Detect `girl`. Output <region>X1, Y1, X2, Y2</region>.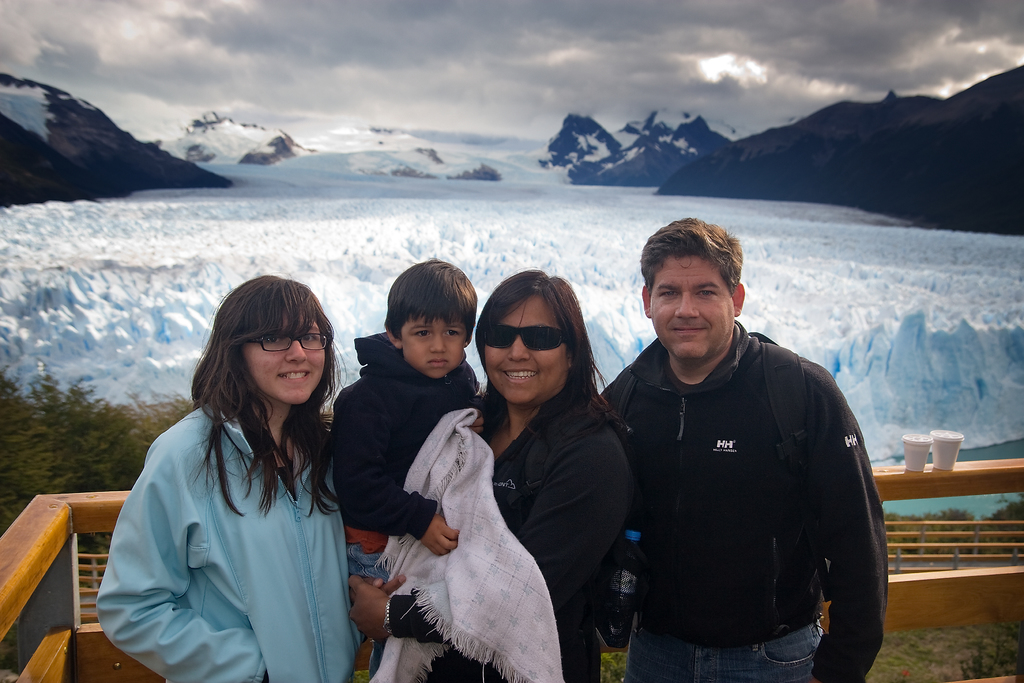
<region>351, 278, 643, 682</region>.
